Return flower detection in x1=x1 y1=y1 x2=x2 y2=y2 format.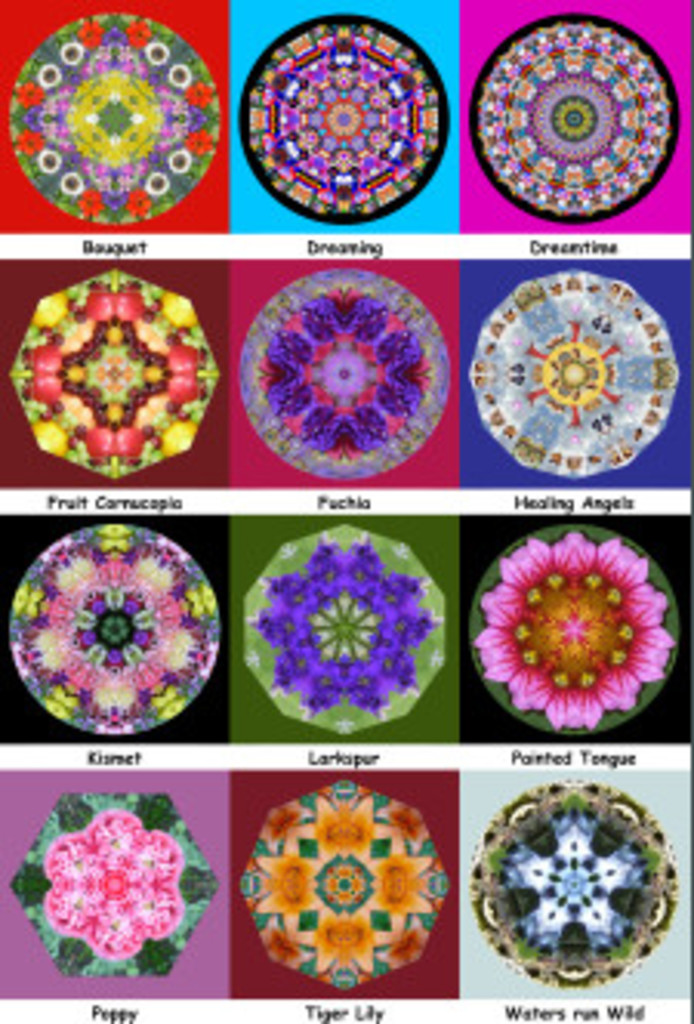
x1=466 y1=509 x2=675 y2=743.
